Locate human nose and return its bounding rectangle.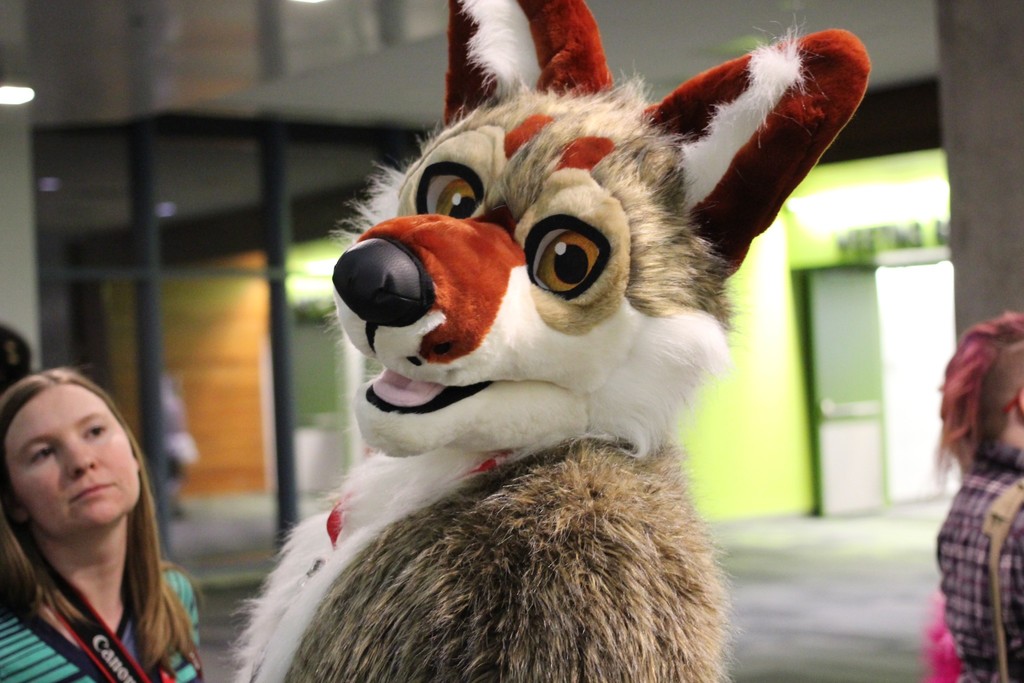
[x1=60, y1=433, x2=102, y2=475].
